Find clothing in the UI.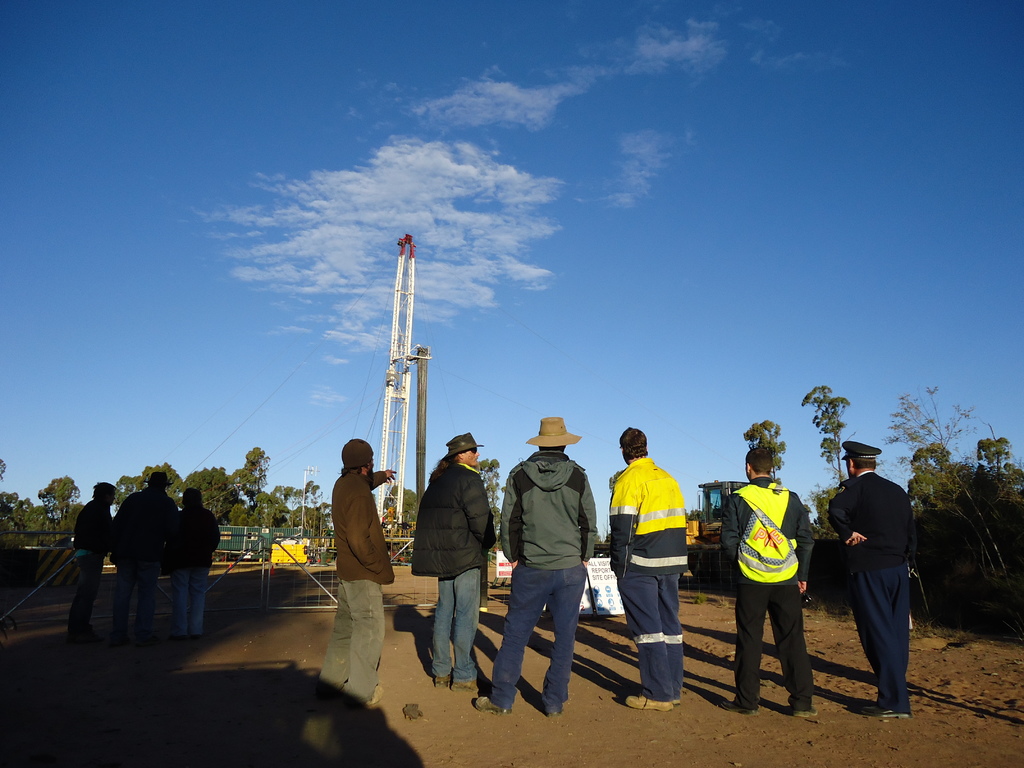
UI element at region(609, 458, 688, 705).
